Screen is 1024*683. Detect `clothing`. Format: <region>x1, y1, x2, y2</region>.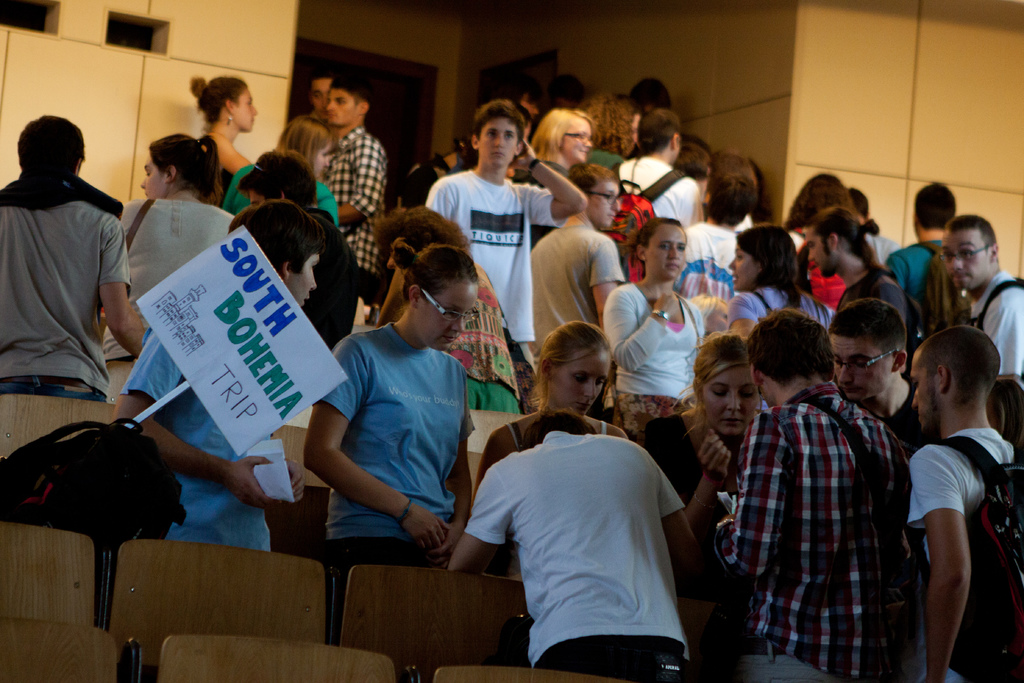
<region>443, 260, 520, 418</region>.
